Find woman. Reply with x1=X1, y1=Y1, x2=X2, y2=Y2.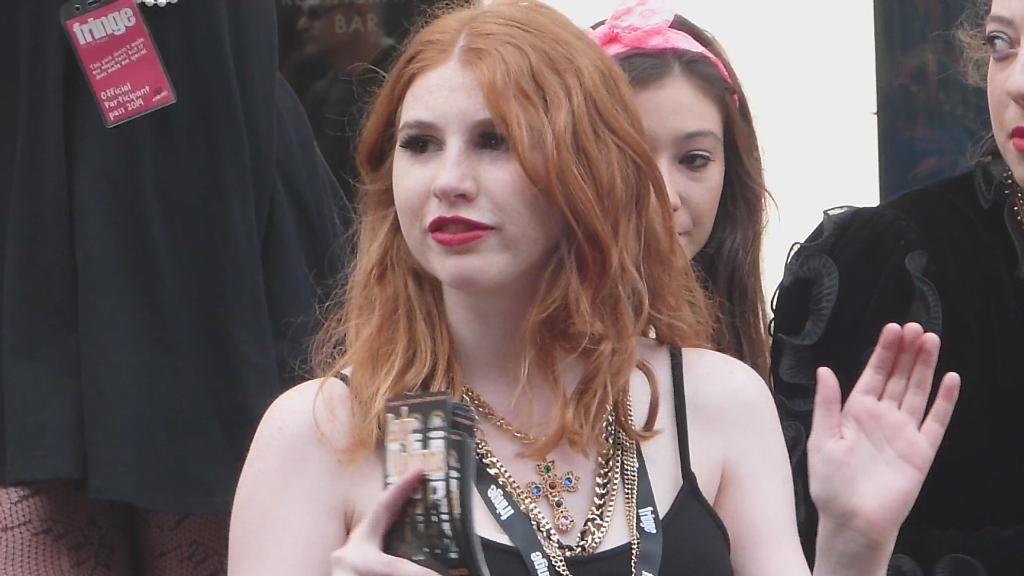
x1=534, y1=0, x2=789, y2=388.
